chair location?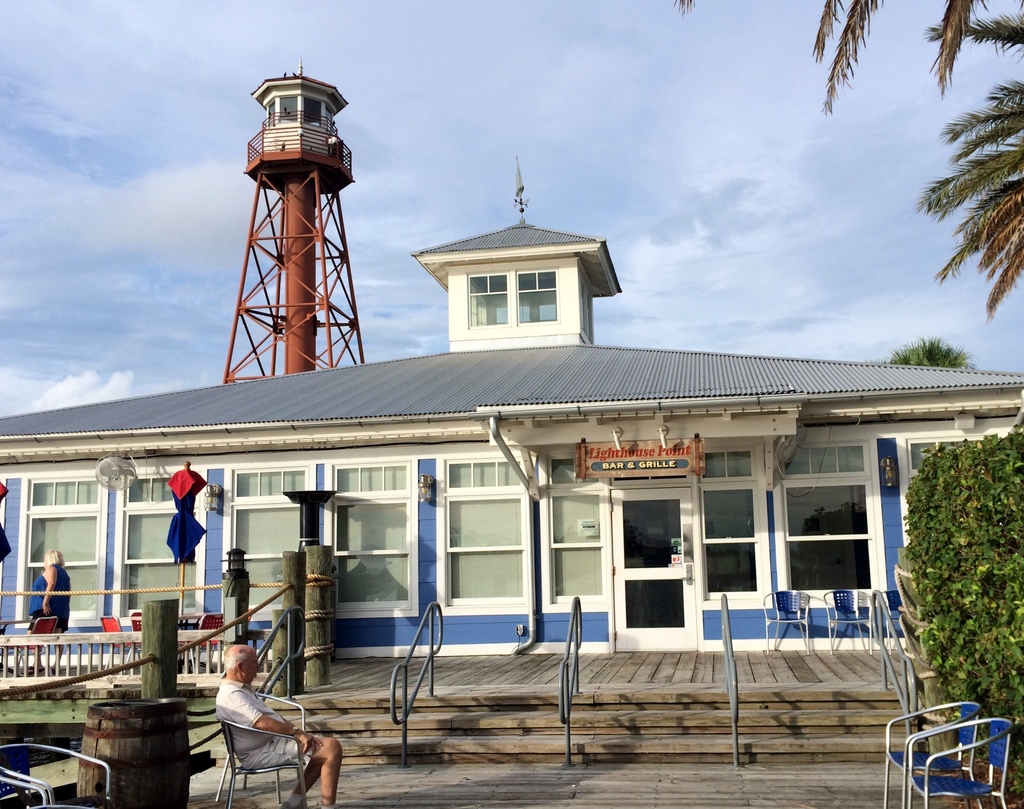
rect(10, 612, 58, 676)
